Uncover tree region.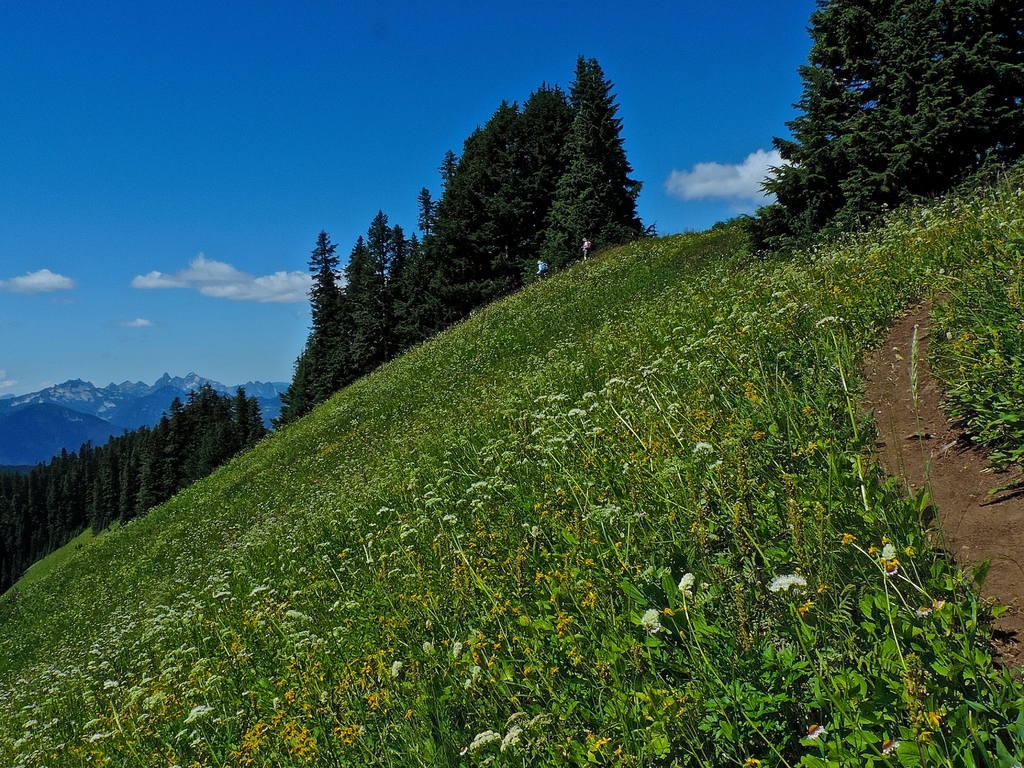
Uncovered: (289, 229, 355, 415).
